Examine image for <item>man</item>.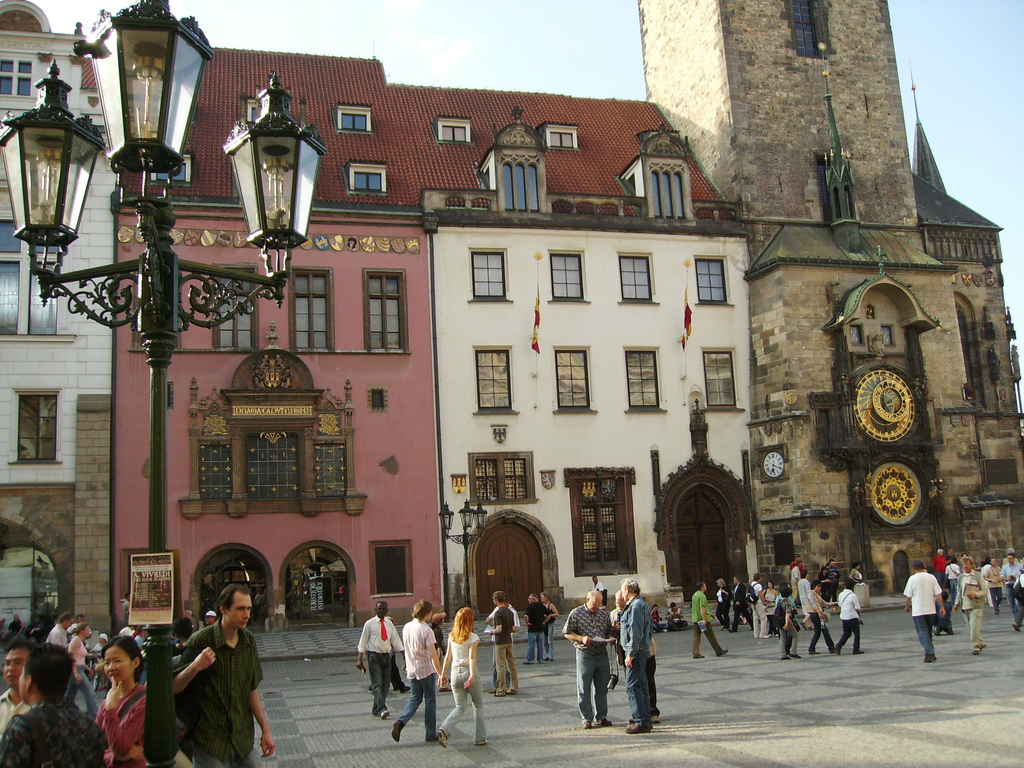
Examination result: [x1=834, y1=579, x2=861, y2=653].
